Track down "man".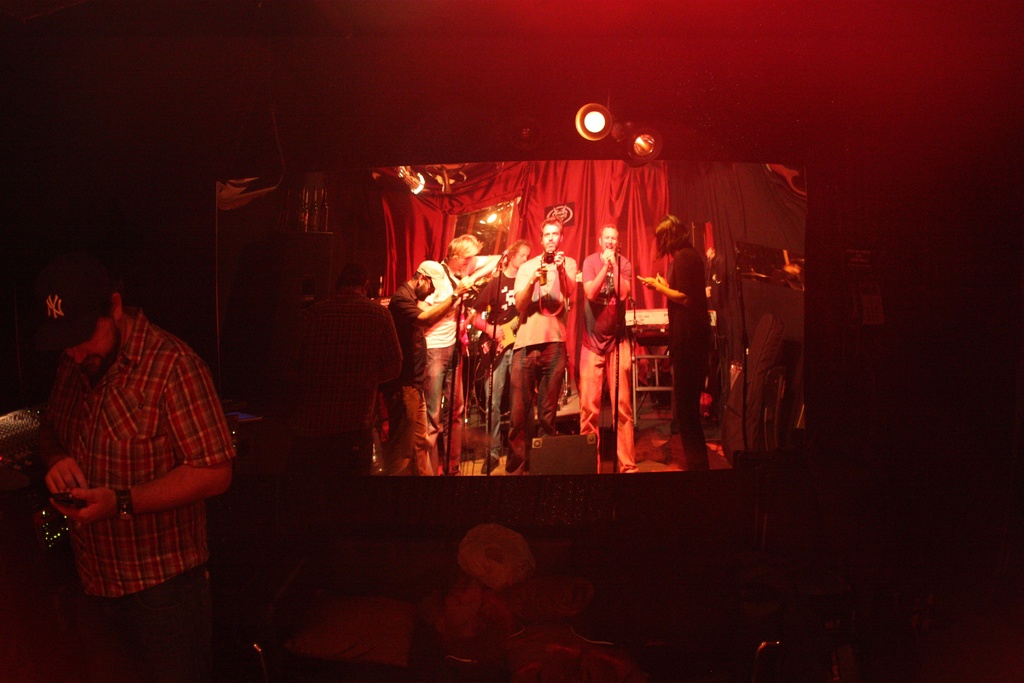
Tracked to [x1=580, y1=224, x2=640, y2=474].
